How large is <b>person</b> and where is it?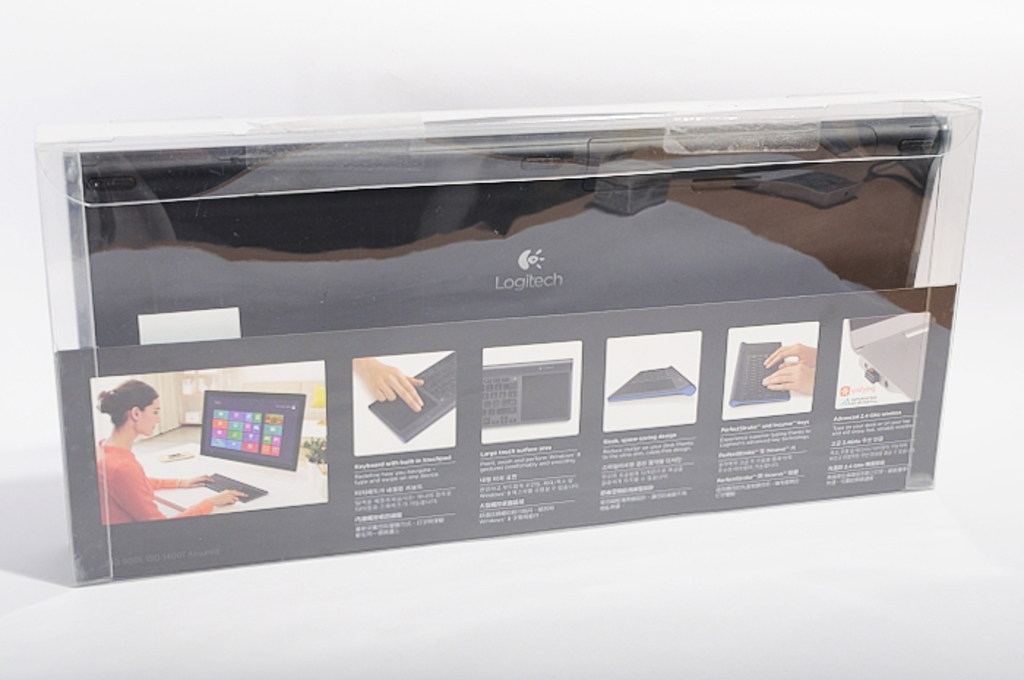
Bounding box: crop(761, 342, 819, 405).
